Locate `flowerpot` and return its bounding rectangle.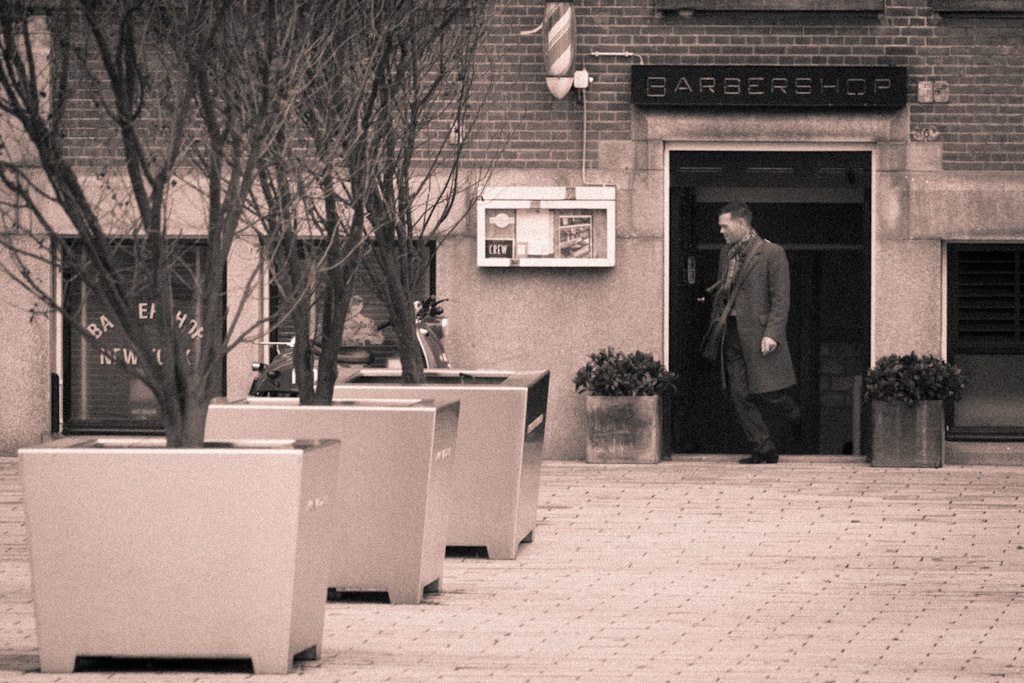
select_region(874, 397, 947, 468).
